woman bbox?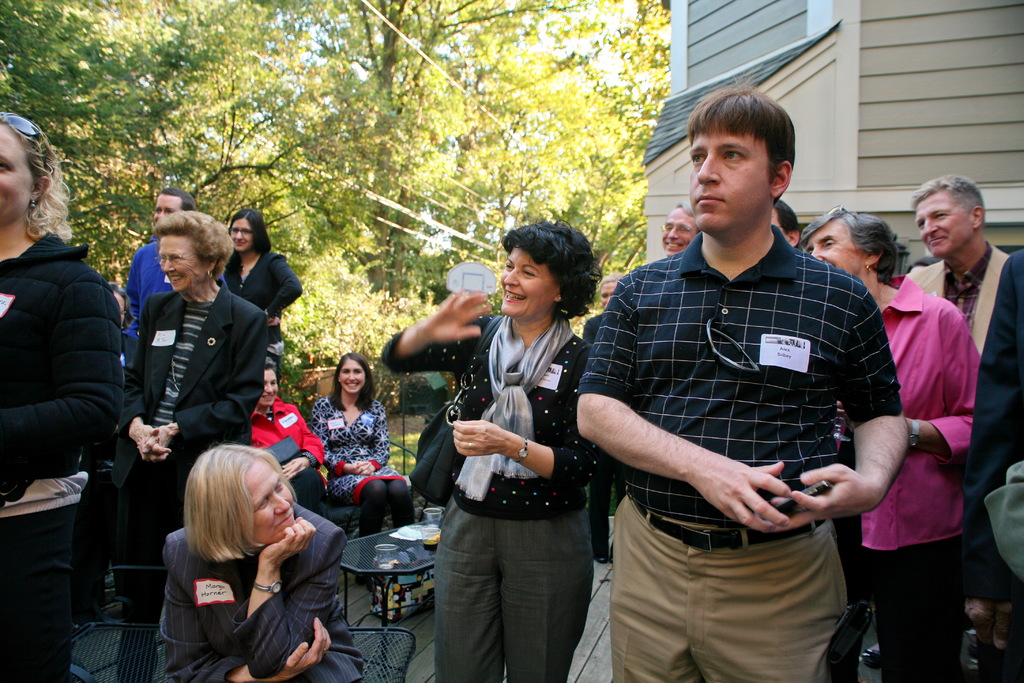
{"left": 0, "top": 108, "right": 114, "bottom": 682}
